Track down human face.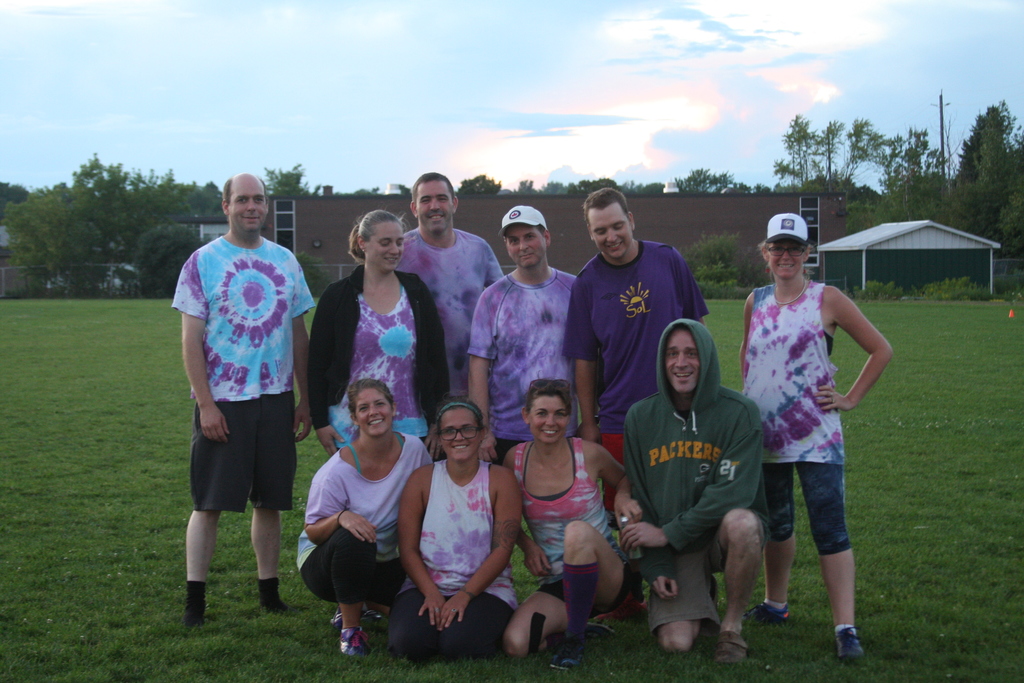
Tracked to locate(763, 231, 805, 285).
